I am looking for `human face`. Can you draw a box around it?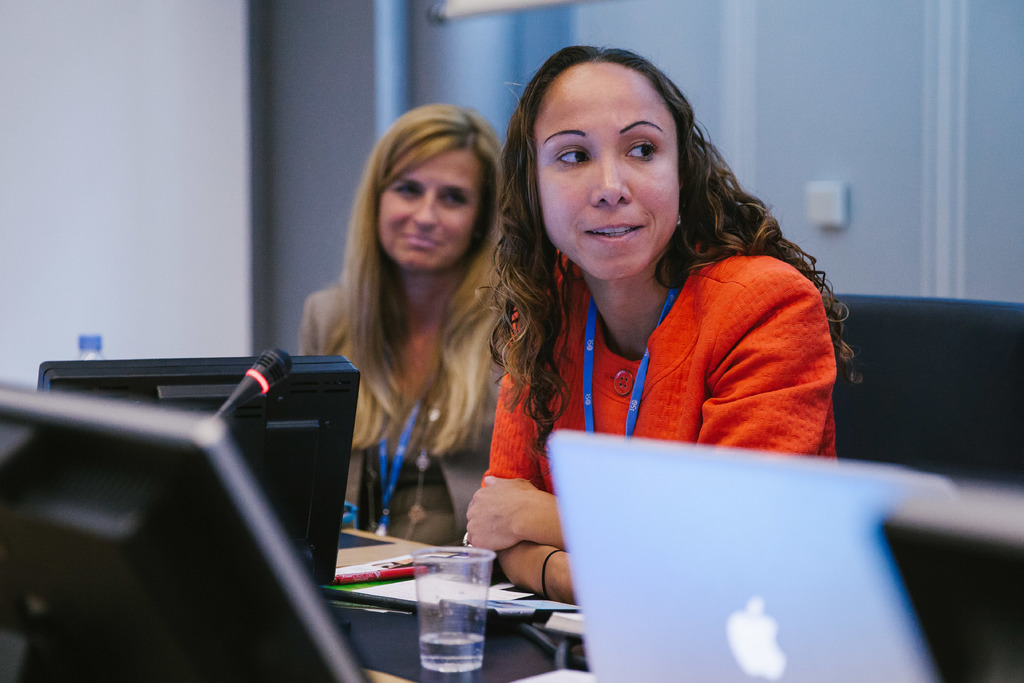
Sure, the bounding box is region(527, 69, 683, 276).
